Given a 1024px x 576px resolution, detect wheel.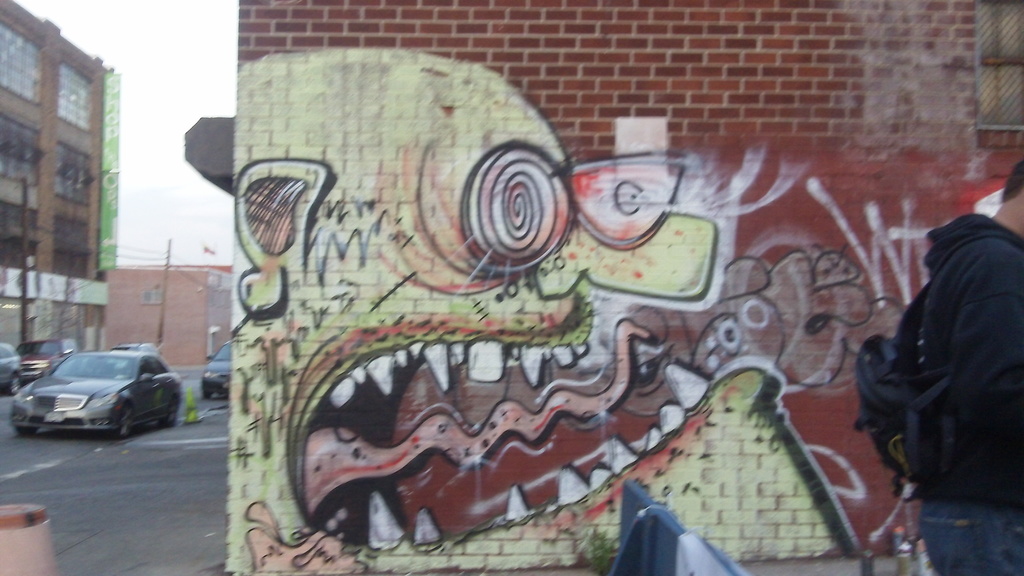
detection(5, 371, 26, 395).
